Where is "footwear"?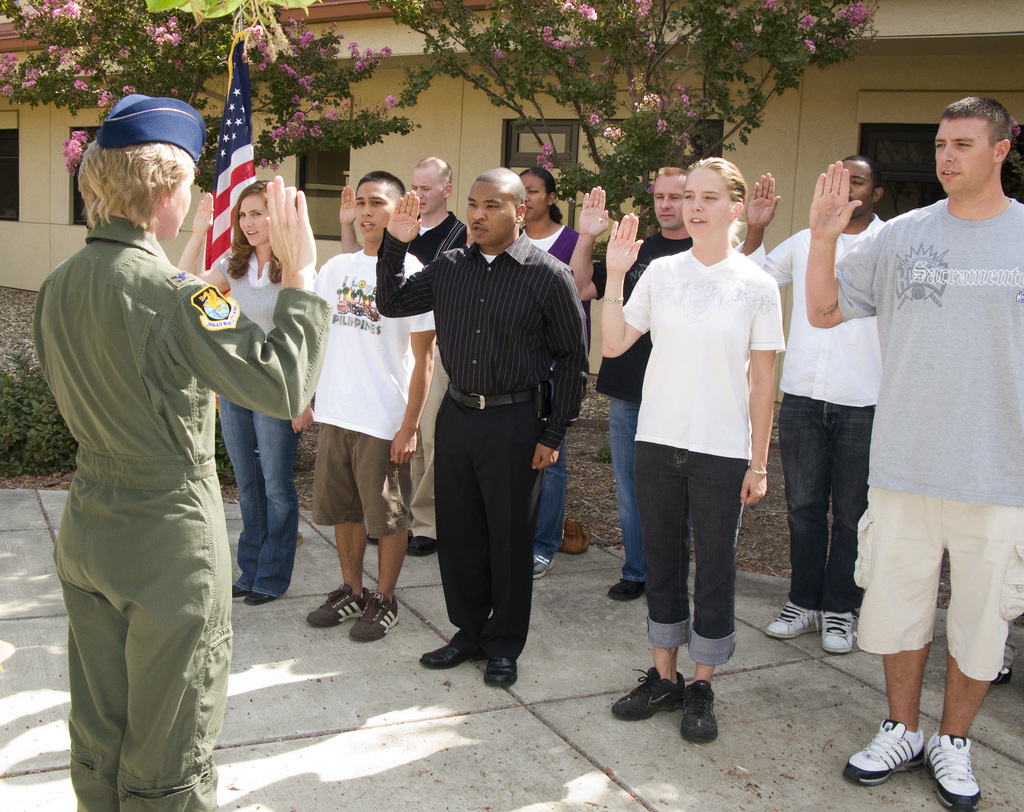
[821, 612, 854, 651].
